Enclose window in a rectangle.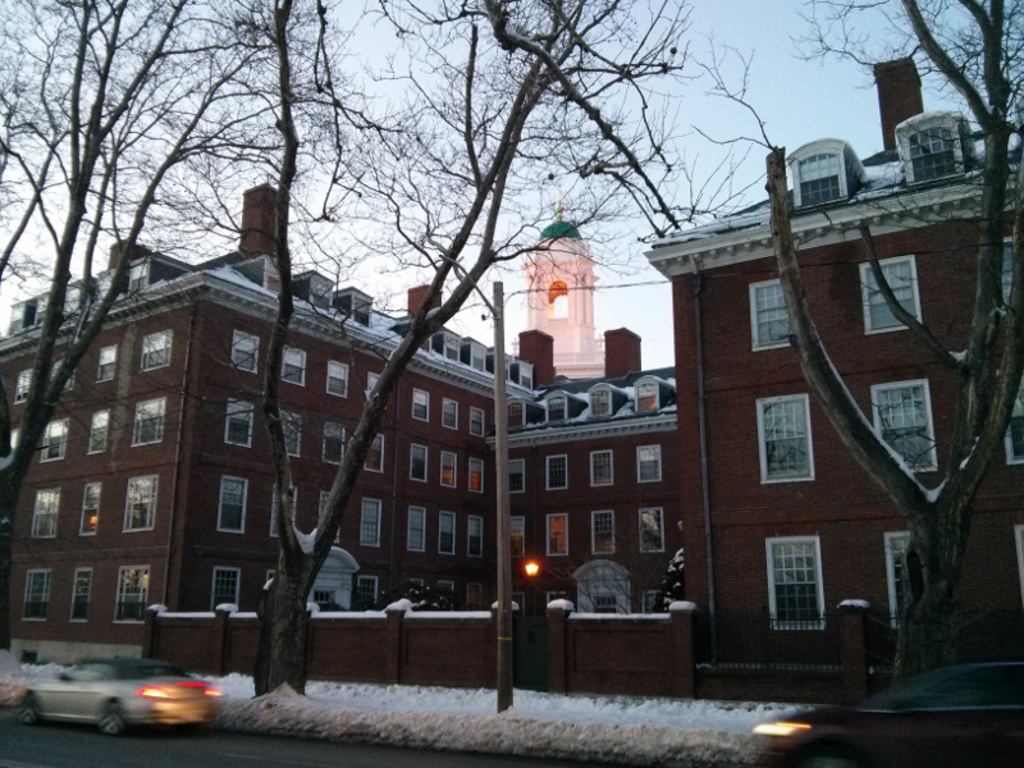
[left=282, top=348, right=314, bottom=388].
